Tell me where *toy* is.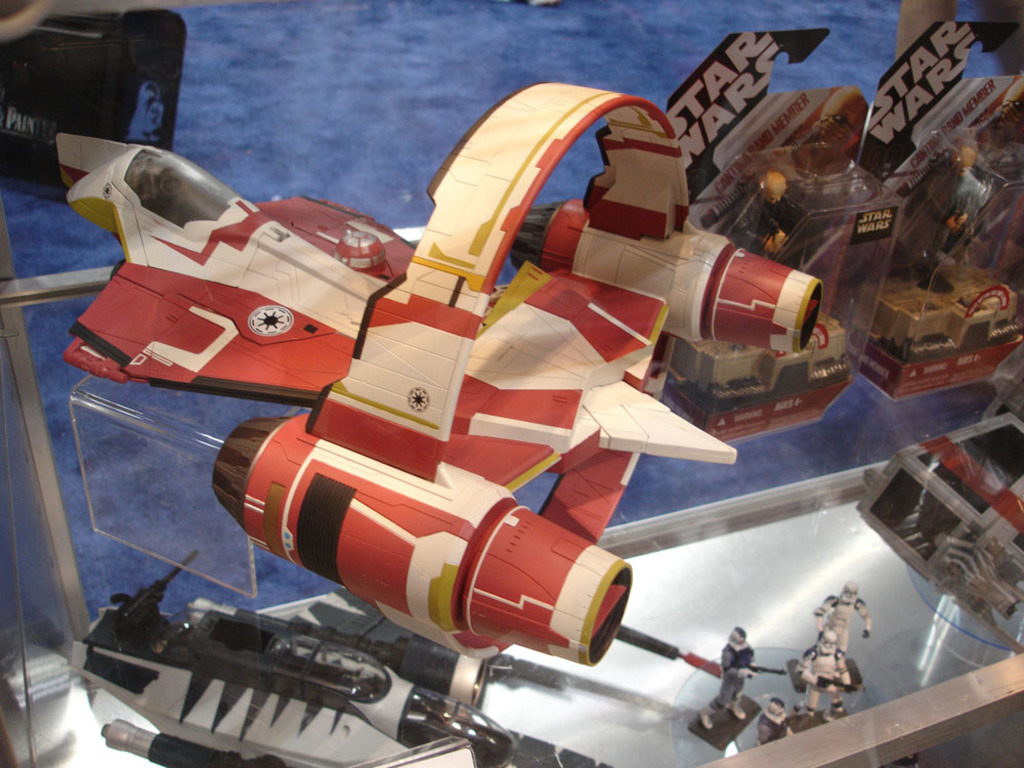
*toy* is at 744/692/787/740.
